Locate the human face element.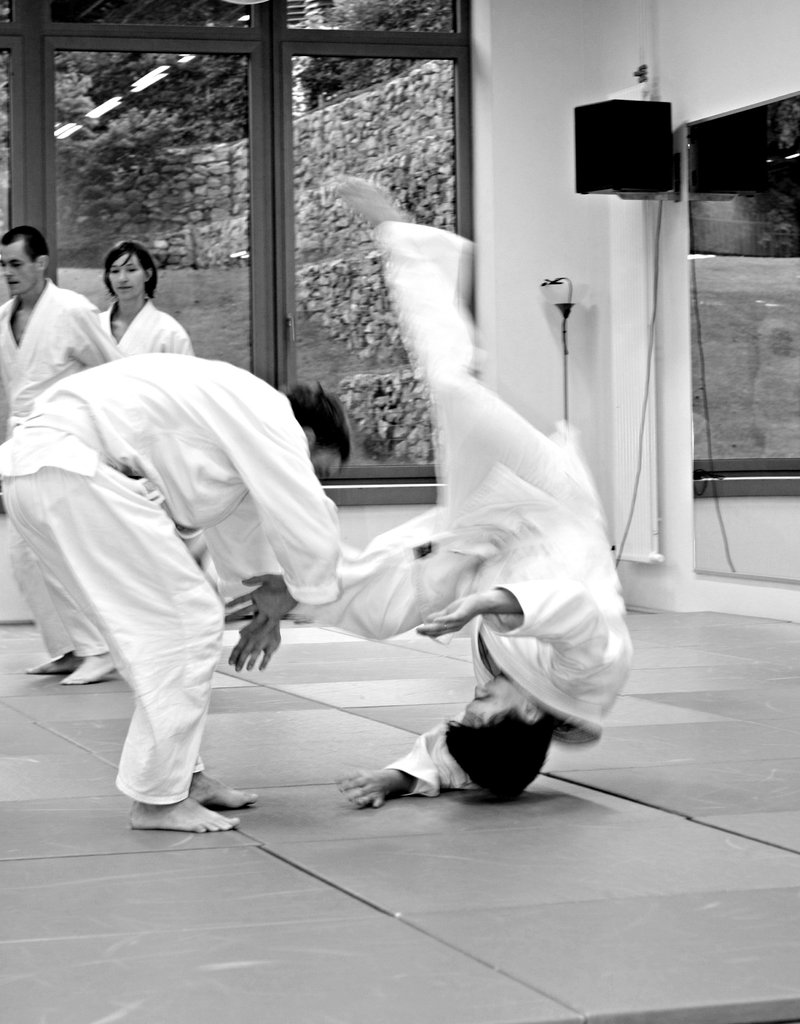
Element bbox: (left=308, top=449, right=341, bottom=479).
